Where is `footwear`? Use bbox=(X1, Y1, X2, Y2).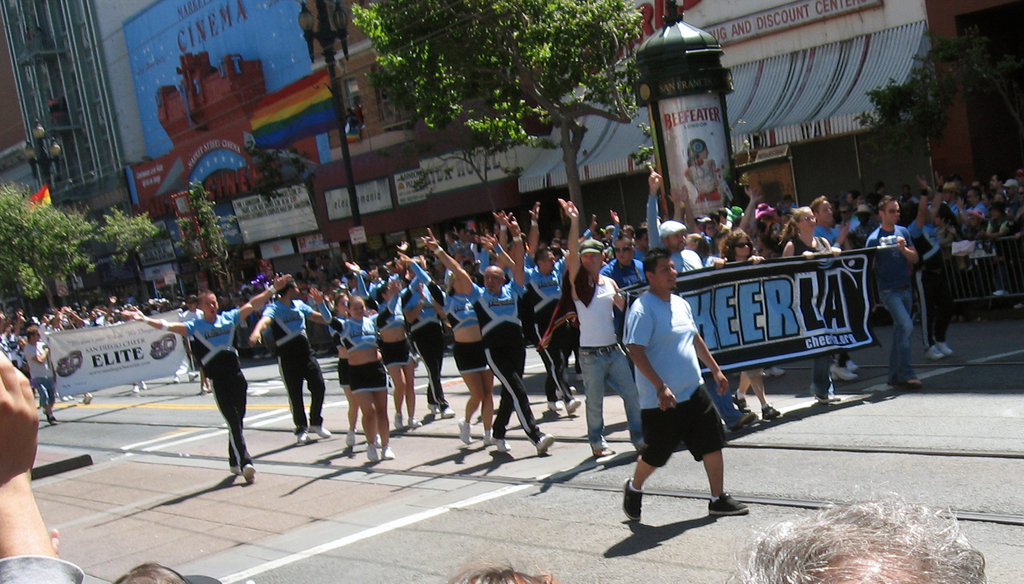
bbox=(730, 389, 751, 415).
